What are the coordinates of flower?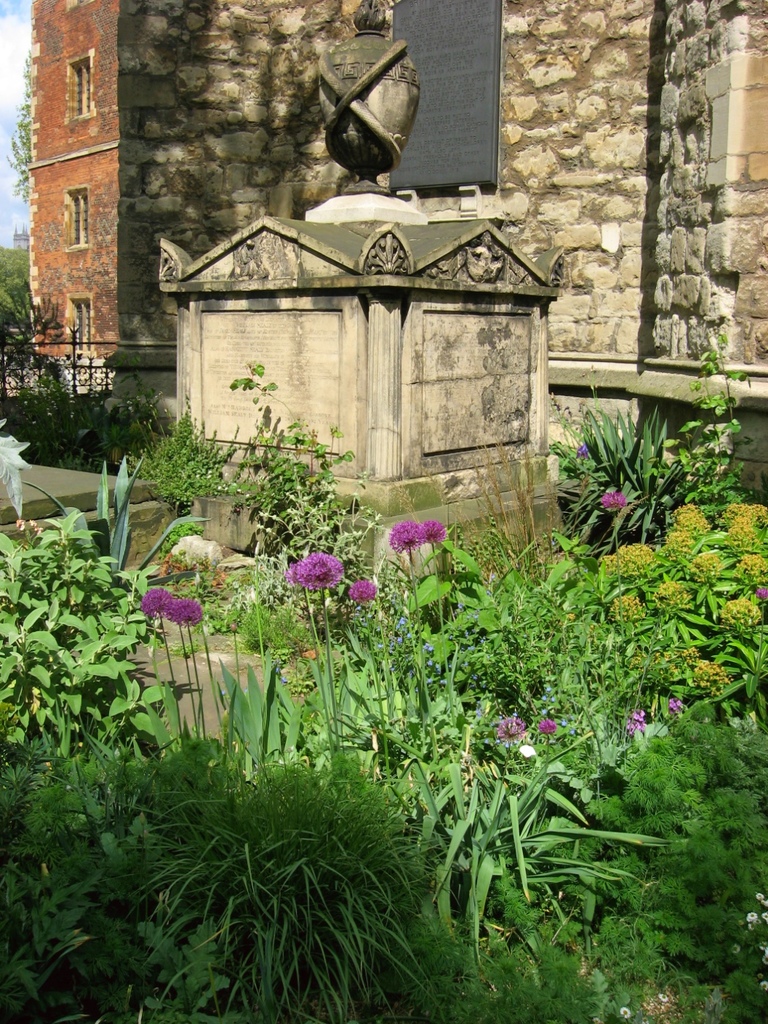
(416,516,443,551).
